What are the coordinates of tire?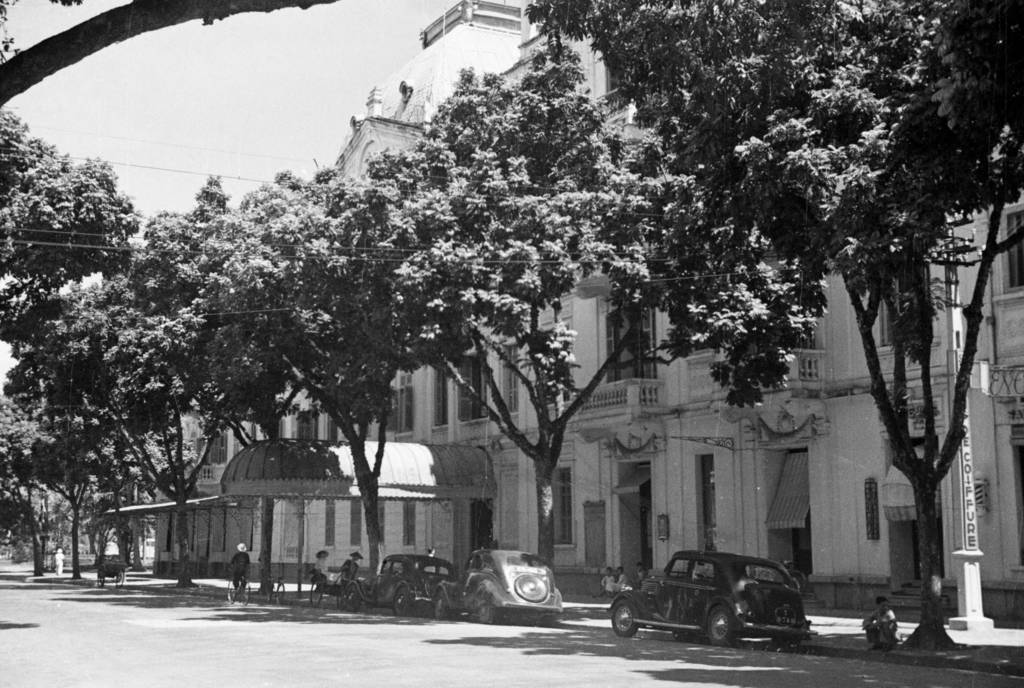
locate(275, 581, 288, 605).
